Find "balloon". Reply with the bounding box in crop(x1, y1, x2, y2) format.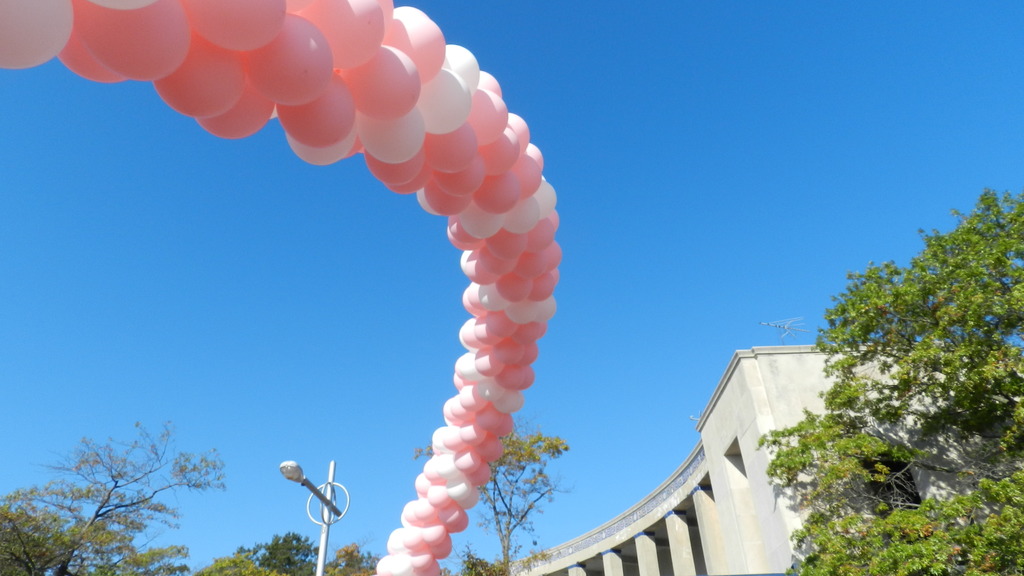
crop(416, 561, 438, 575).
